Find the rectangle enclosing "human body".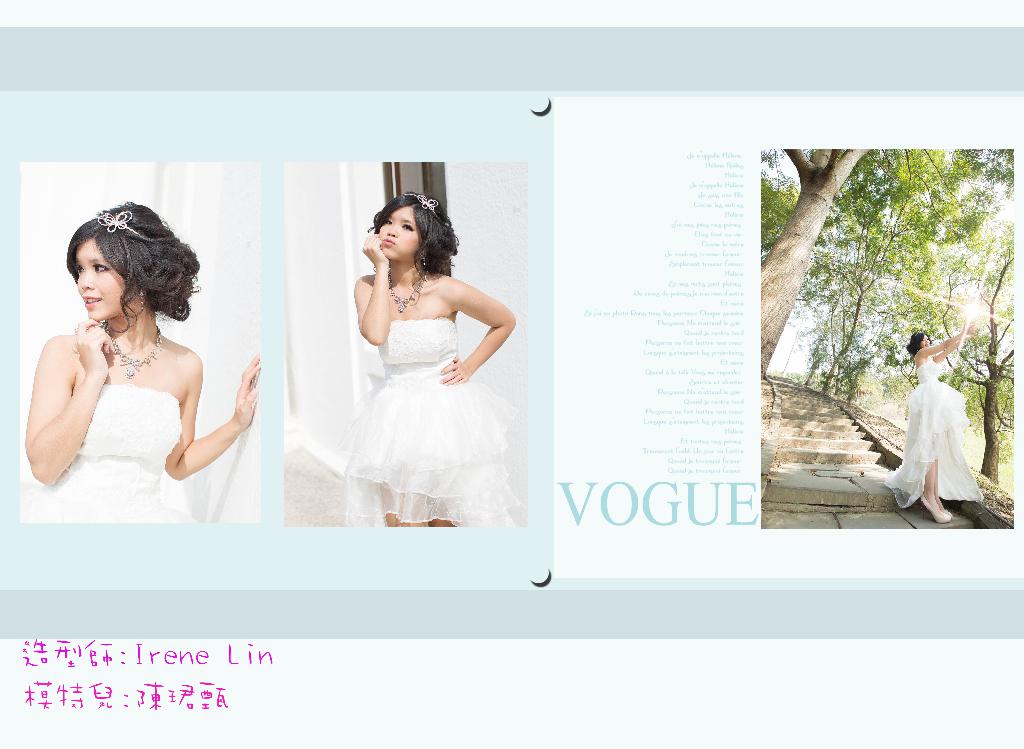
region(348, 232, 514, 530).
